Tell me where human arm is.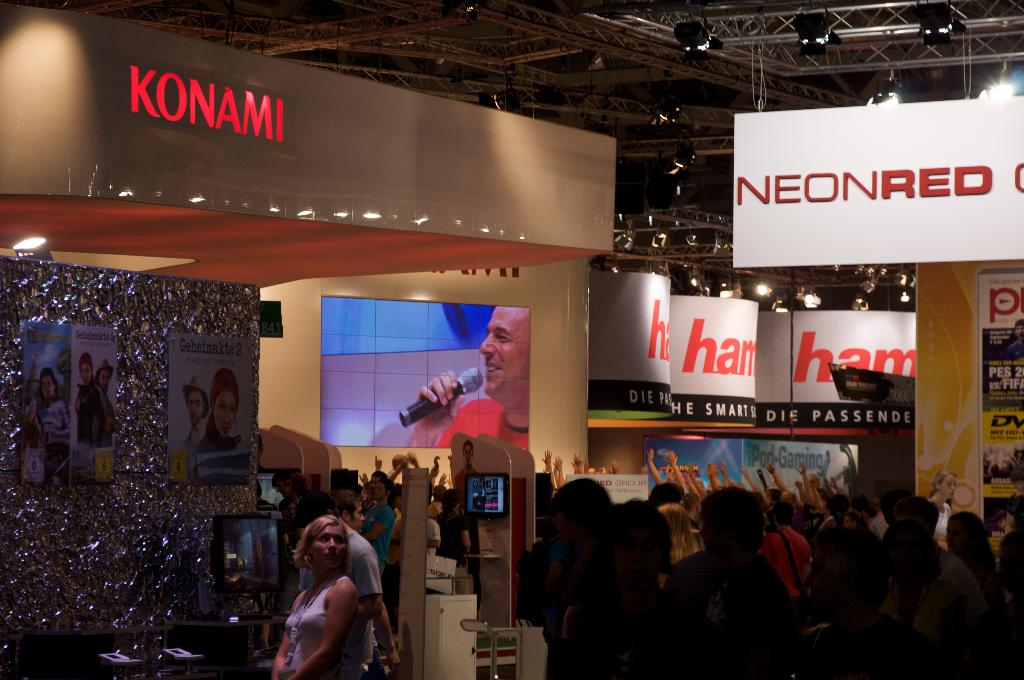
human arm is at rect(372, 601, 401, 667).
